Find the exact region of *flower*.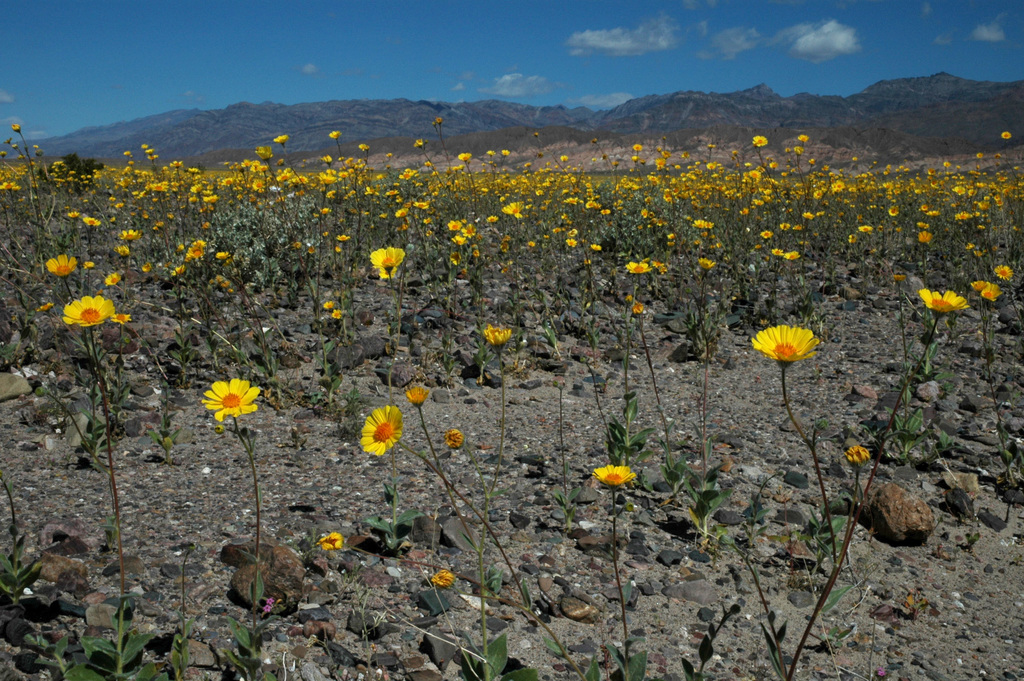
Exact region: (63,293,112,322).
